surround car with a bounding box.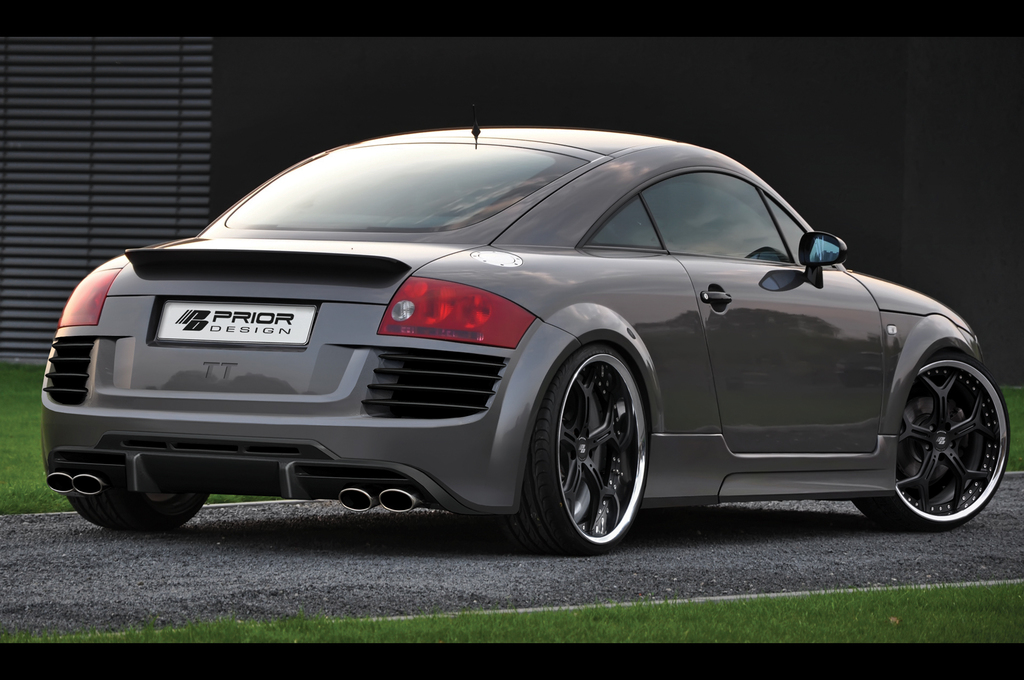
x1=12 y1=128 x2=993 y2=547.
